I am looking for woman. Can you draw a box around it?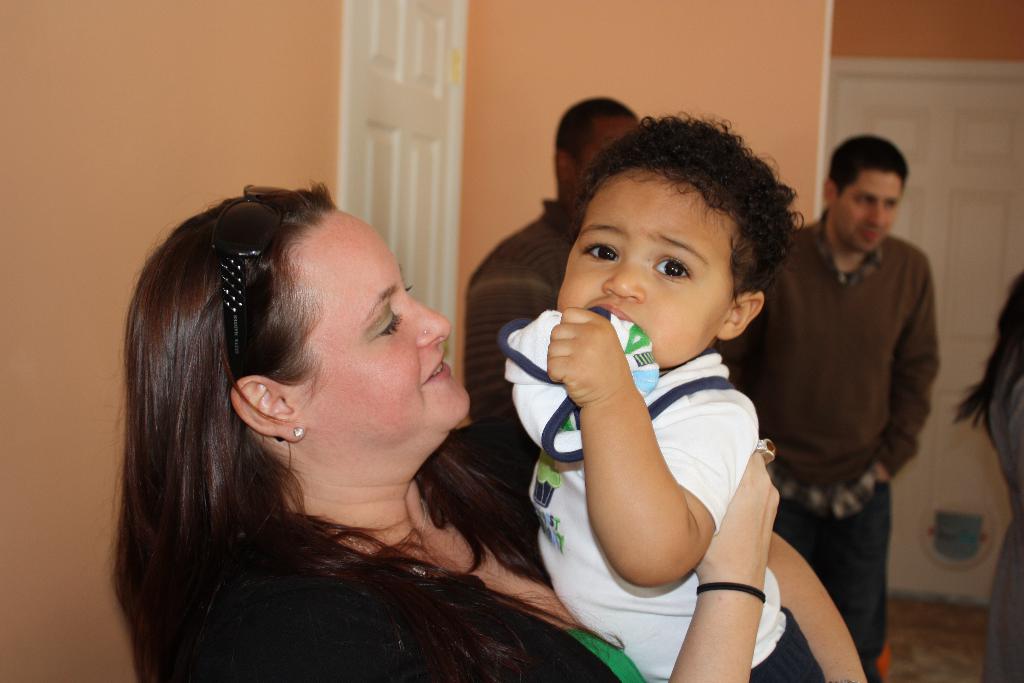
Sure, the bounding box is 105,143,567,679.
